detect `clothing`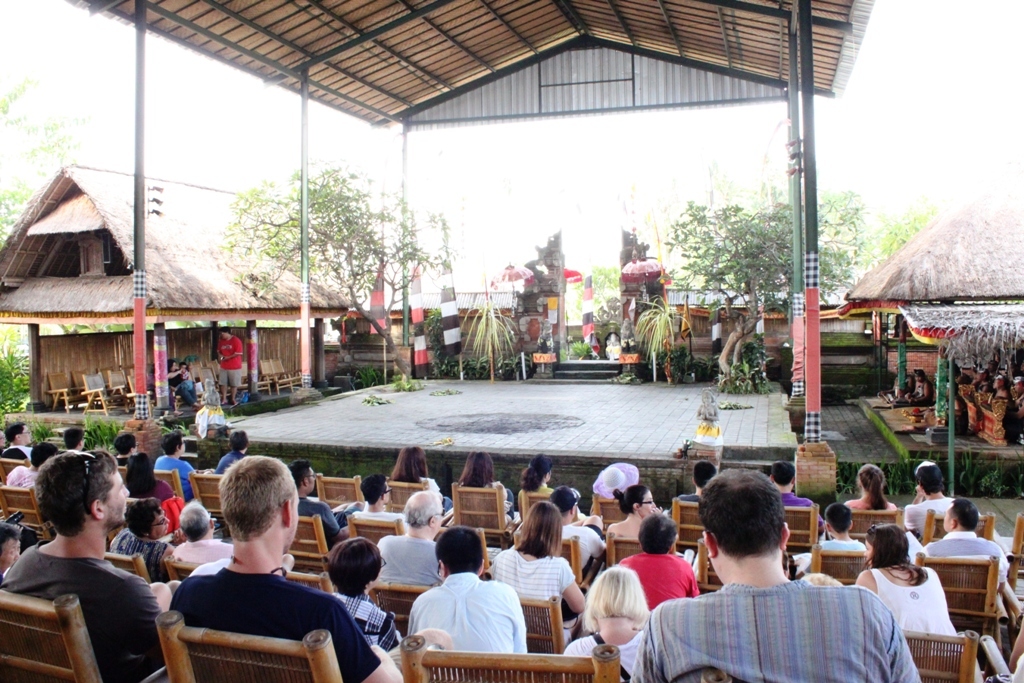
(404, 580, 521, 662)
